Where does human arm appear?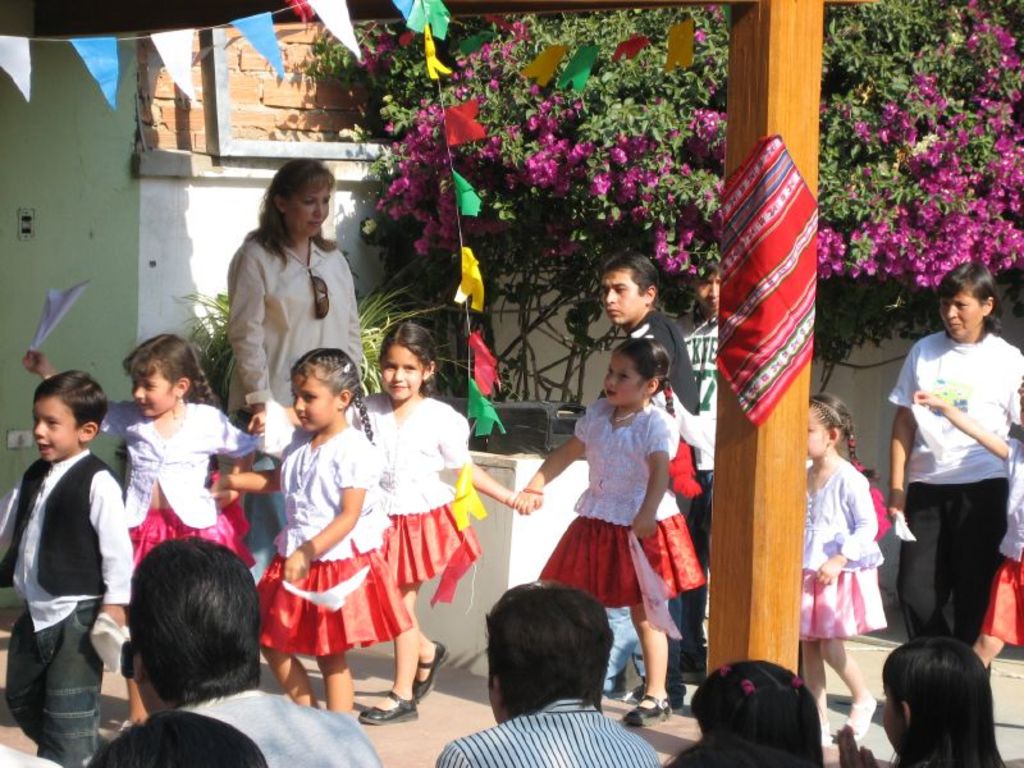
Appears at bbox=(515, 398, 611, 515).
